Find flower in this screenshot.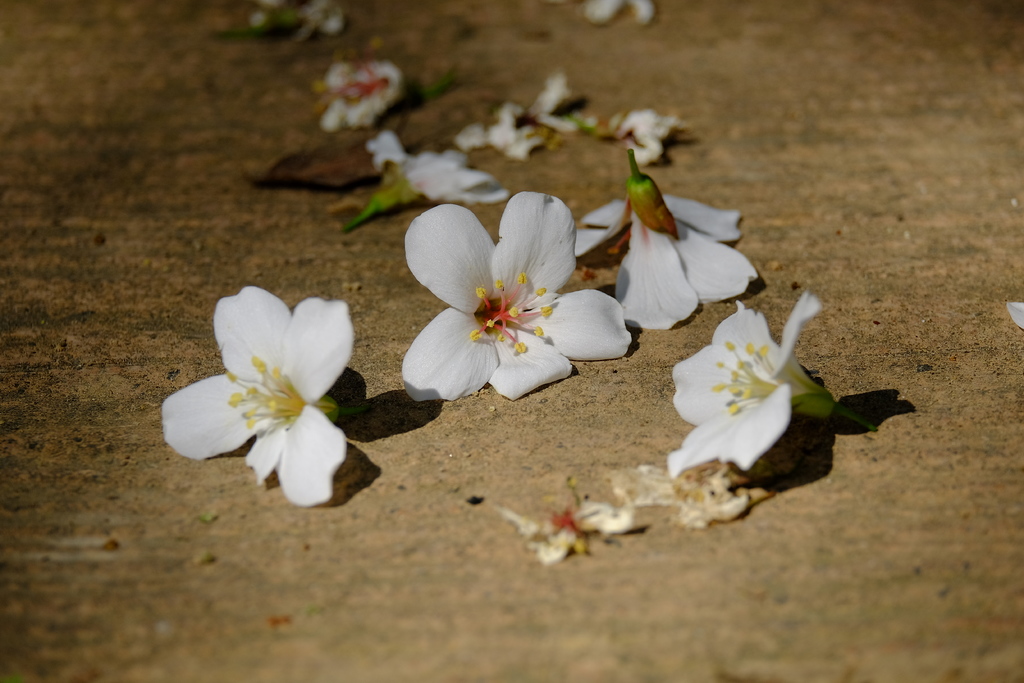
The bounding box for flower is locate(457, 100, 553, 160).
